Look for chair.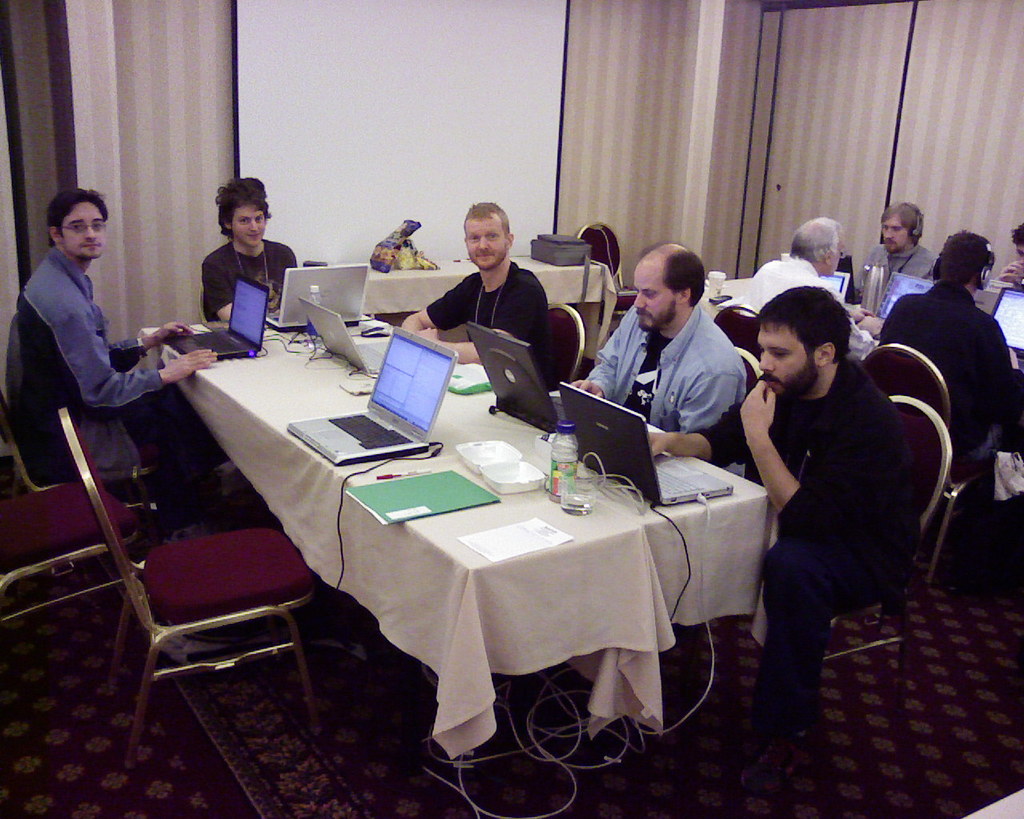
Found: locate(542, 304, 588, 388).
